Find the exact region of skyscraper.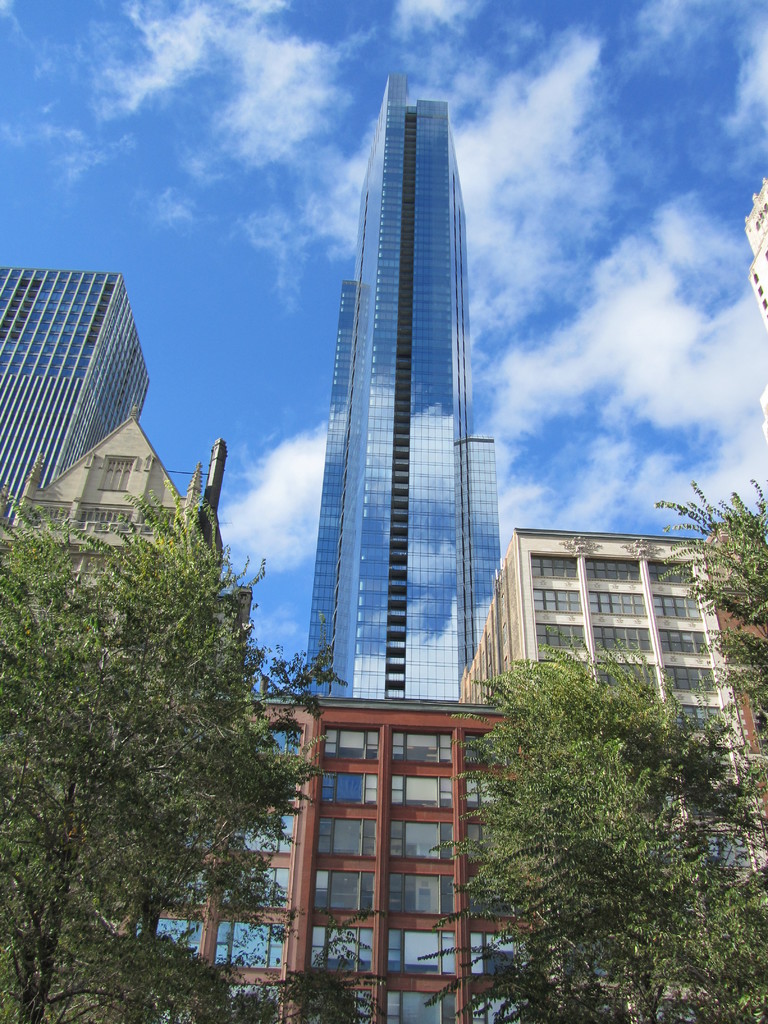
Exact region: BBox(275, 65, 516, 781).
